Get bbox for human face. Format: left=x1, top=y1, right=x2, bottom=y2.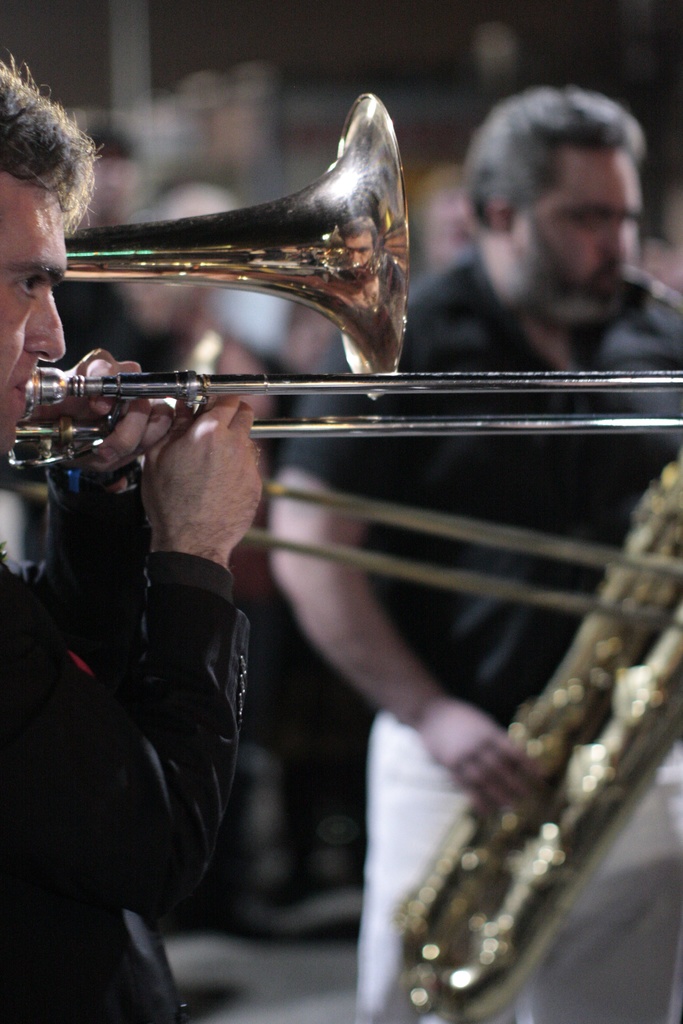
left=527, top=154, right=640, bottom=316.
